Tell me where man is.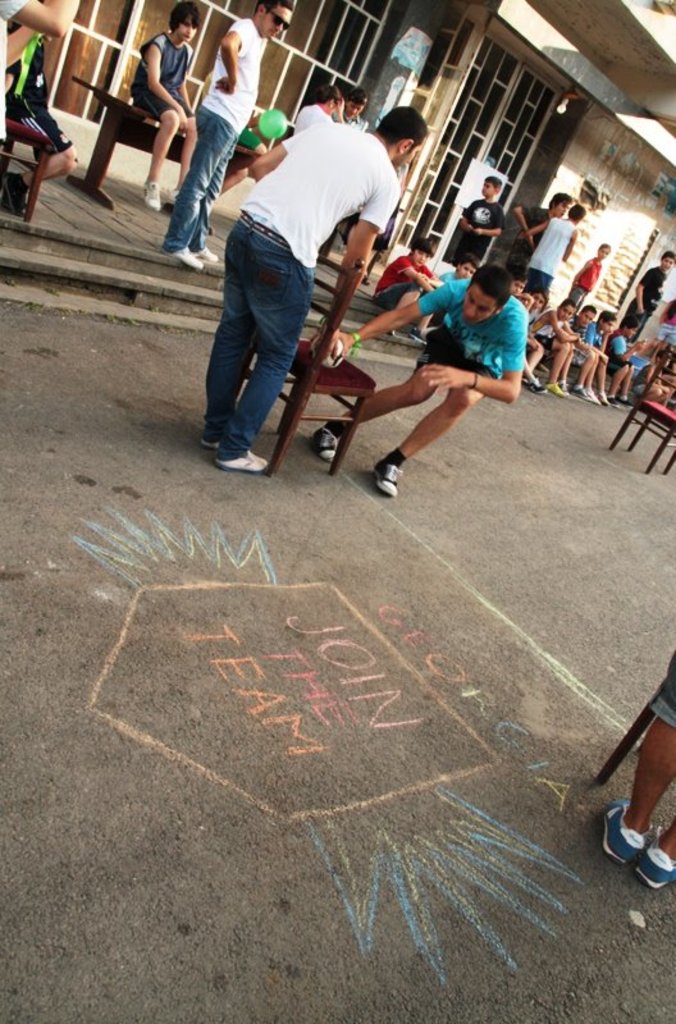
man is at 342,233,549,503.
